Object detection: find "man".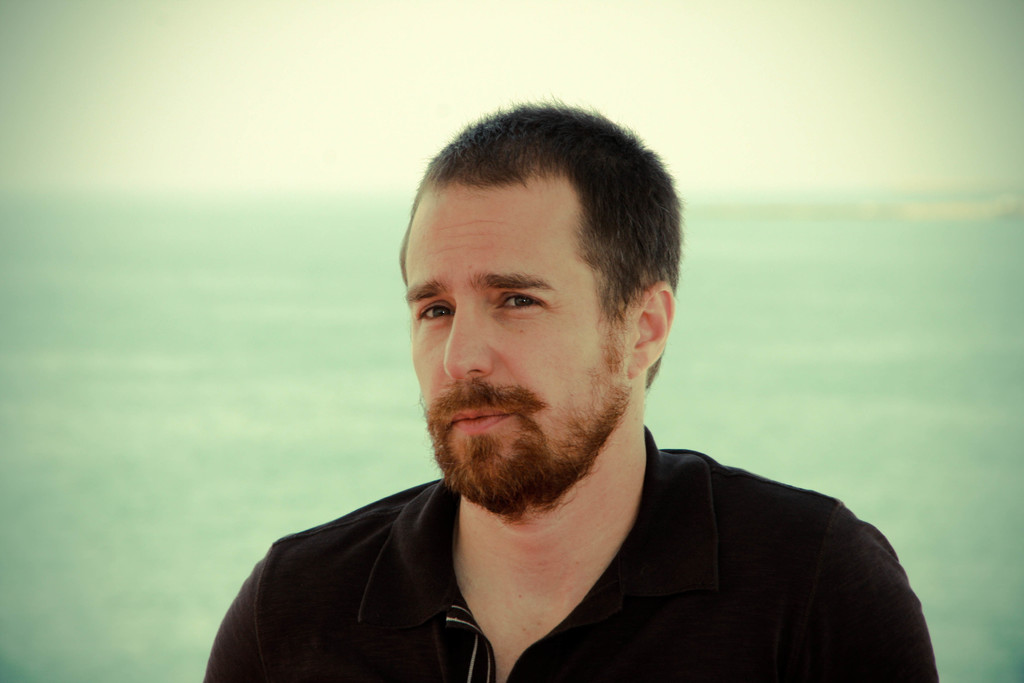
box=[186, 111, 923, 674].
